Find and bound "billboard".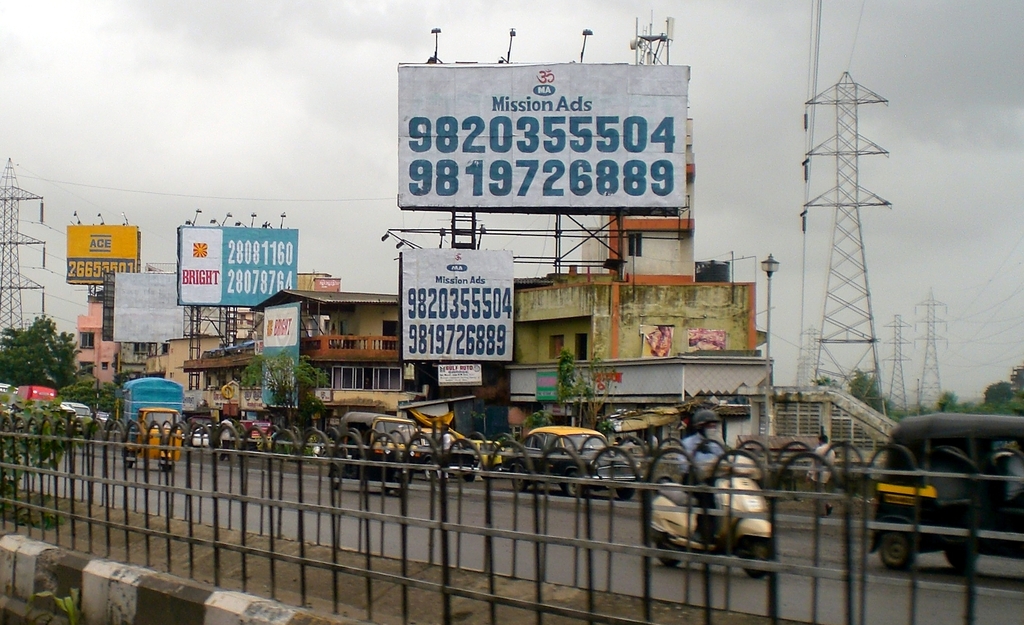
Bound: (left=111, top=268, right=190, bottom=344).
